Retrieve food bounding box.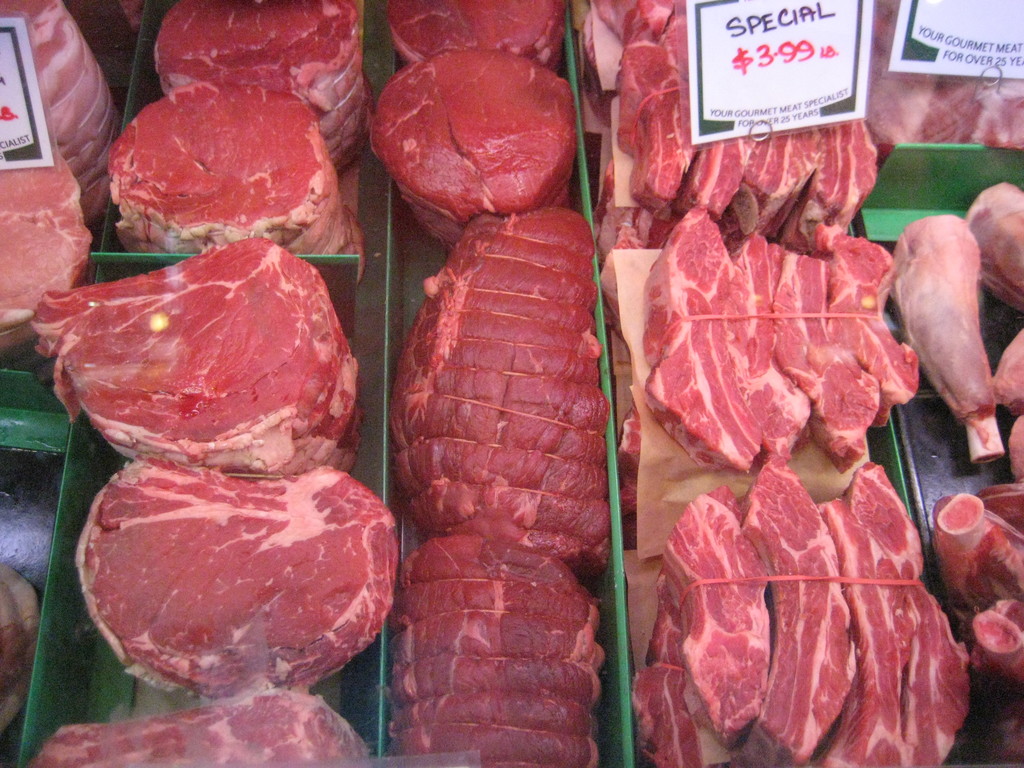
Bounding box: (0, 138, 97, 352).
